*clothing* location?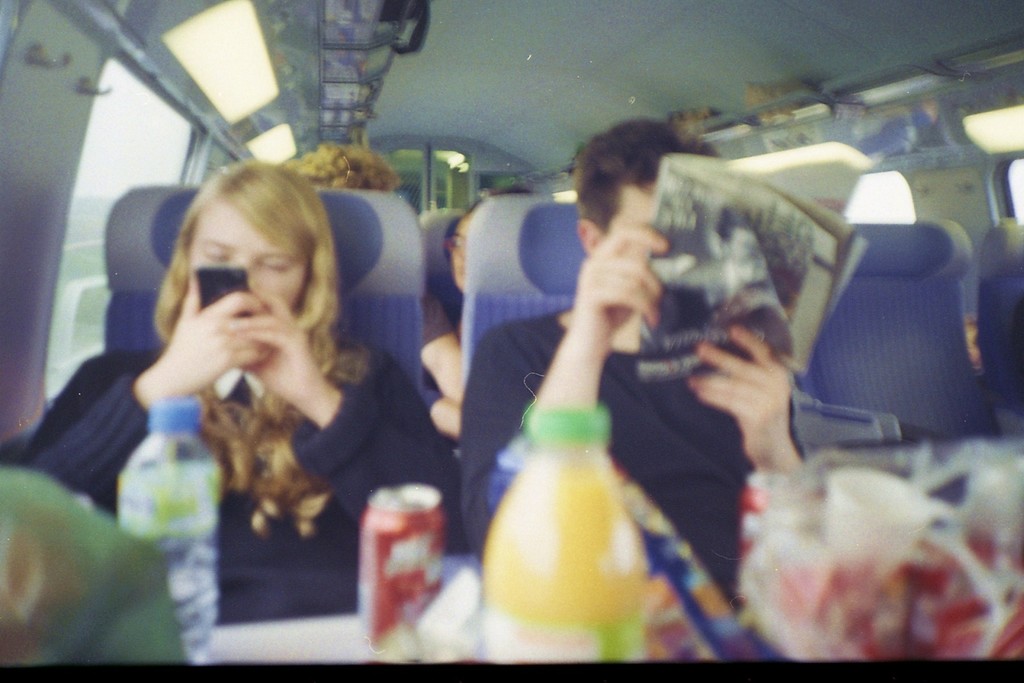
[left=3, top=338, right=470, bottom=614]
